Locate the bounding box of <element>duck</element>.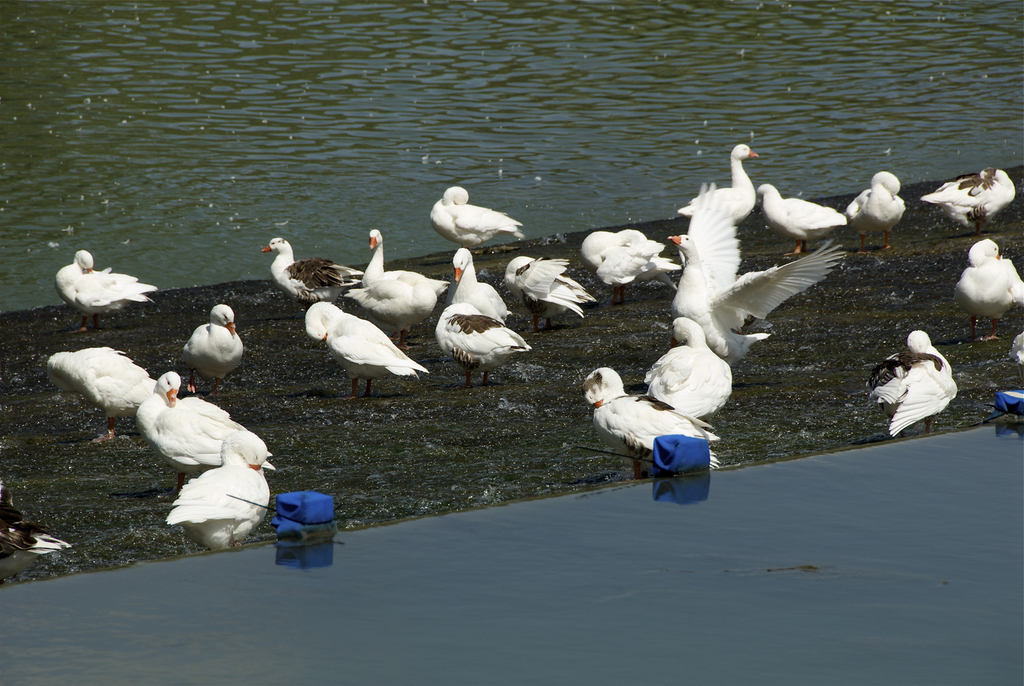
Bounding box: bbox(643, 315, 727, 418).
